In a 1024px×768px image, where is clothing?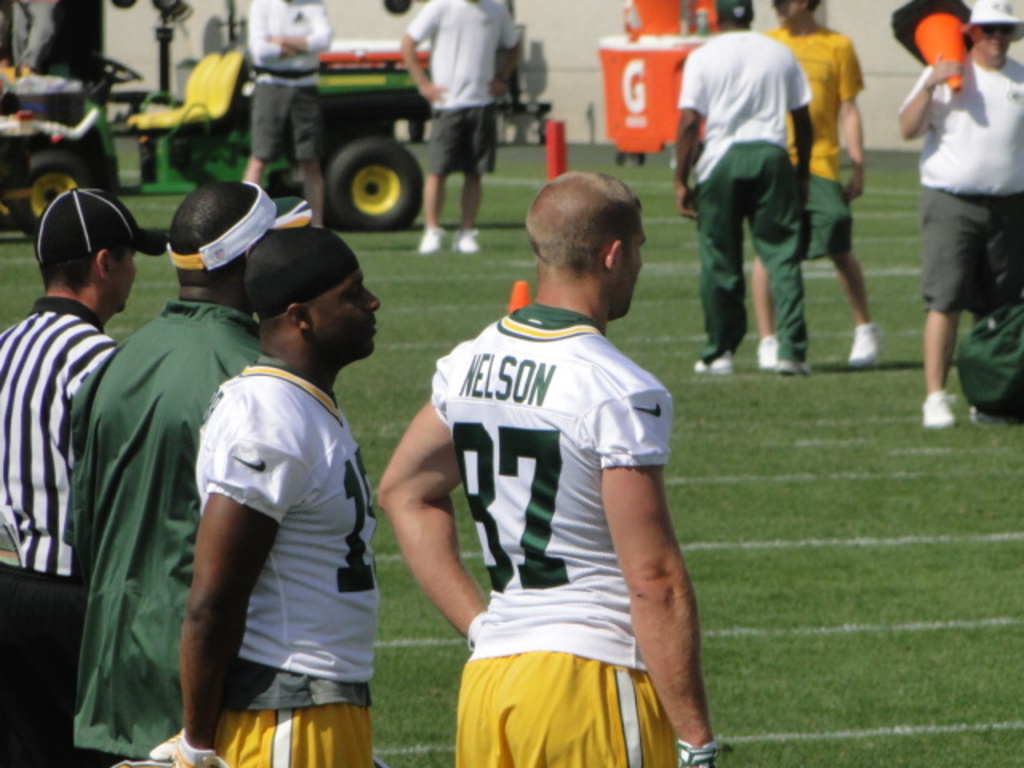
0,296,118,574.
